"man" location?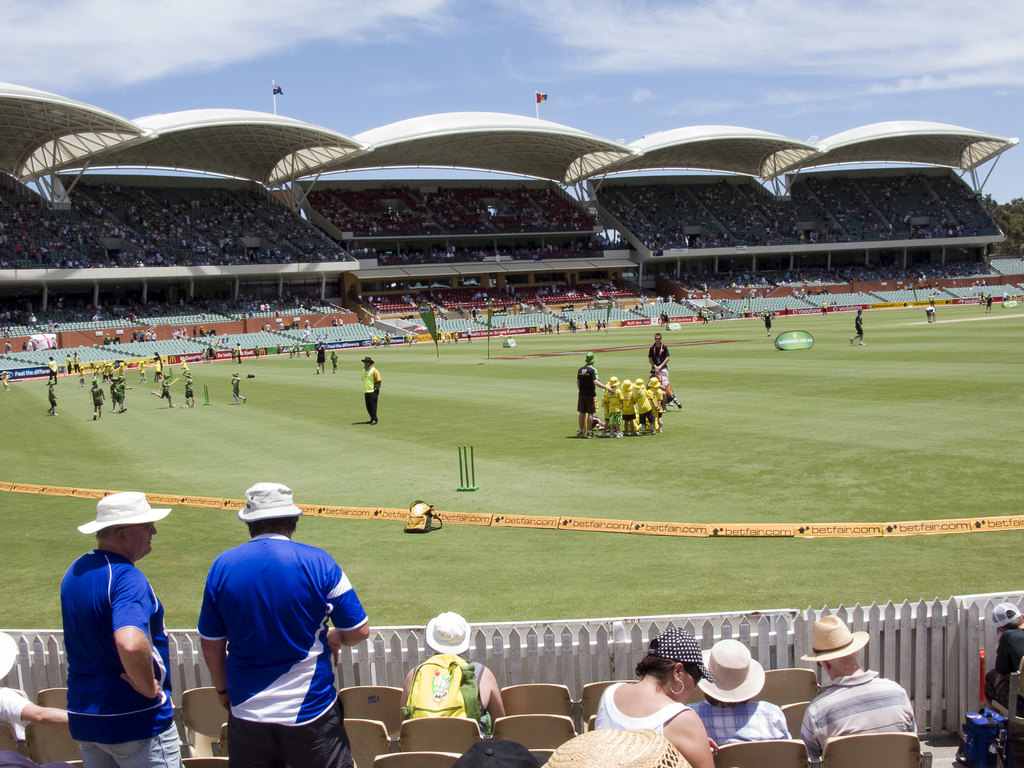
<bbox>984, 601, 1023, 721</bbox>
